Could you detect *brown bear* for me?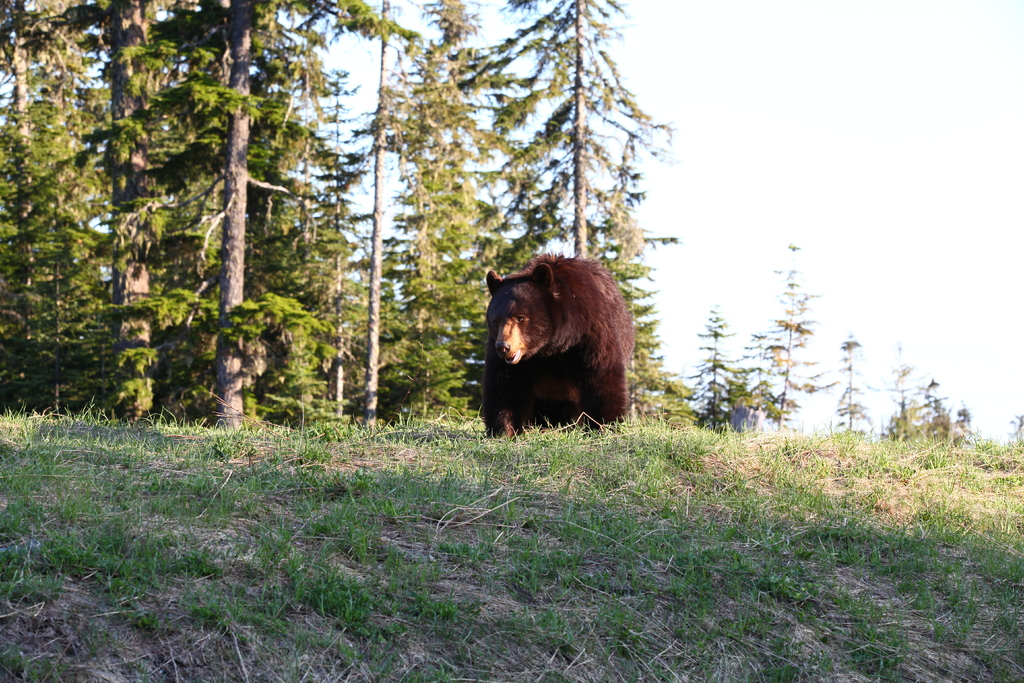
Detection result: left=480, top=247, right=636, bottom=441.
